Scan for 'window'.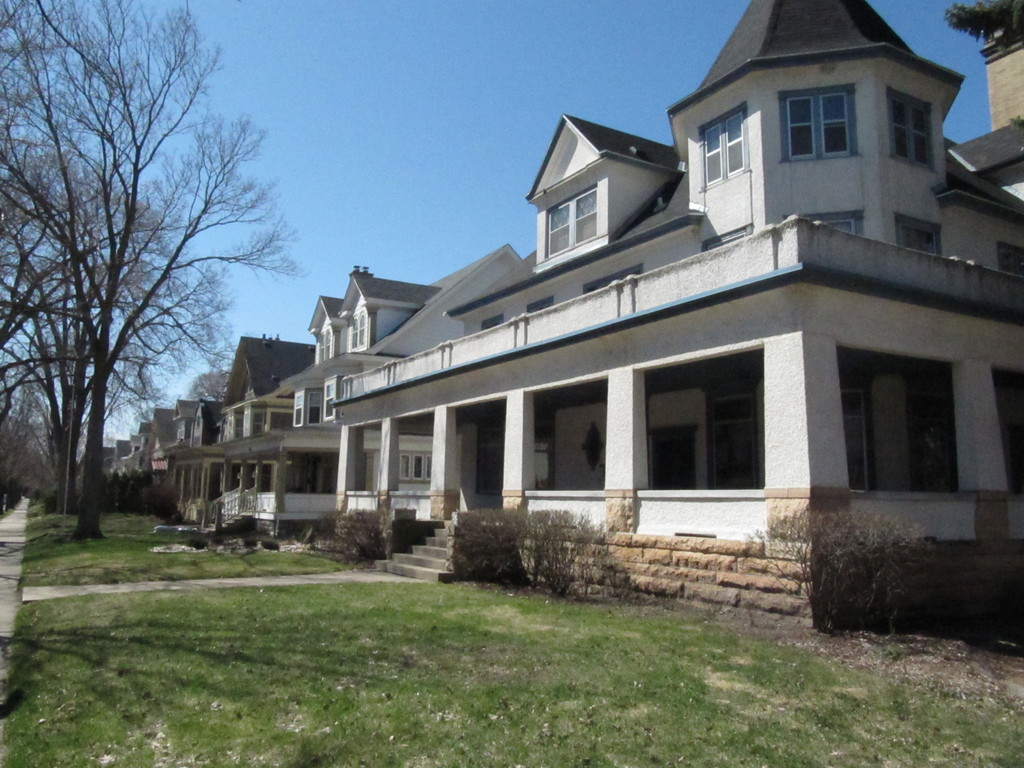
Scan result: bbox=(890, 88, 931, 169).
